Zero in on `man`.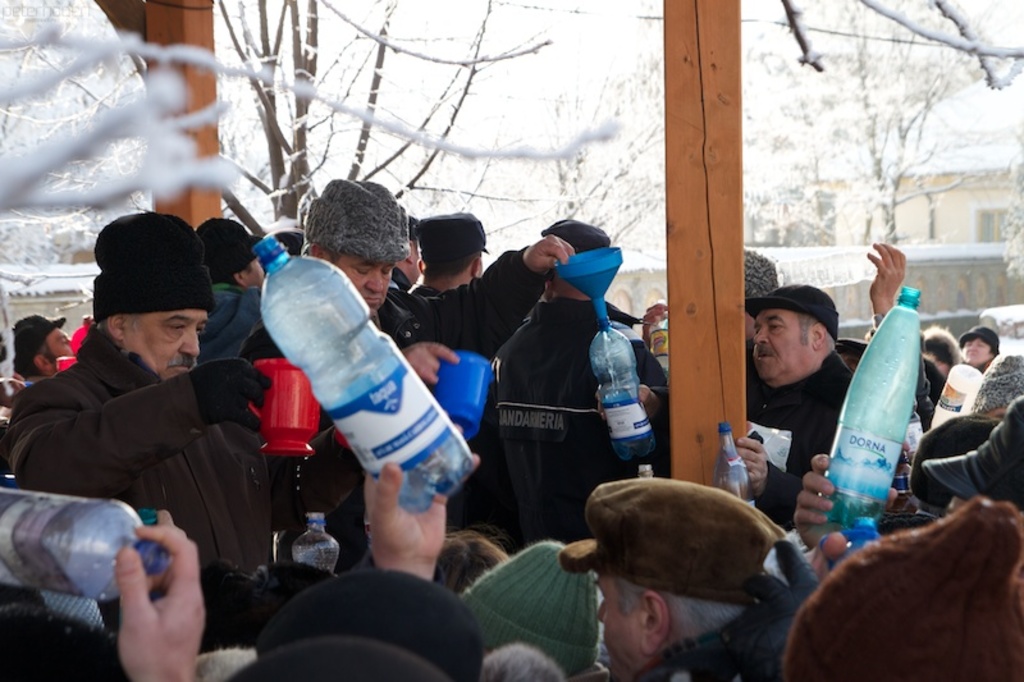
Zeroed in: 241 180 463 429.
